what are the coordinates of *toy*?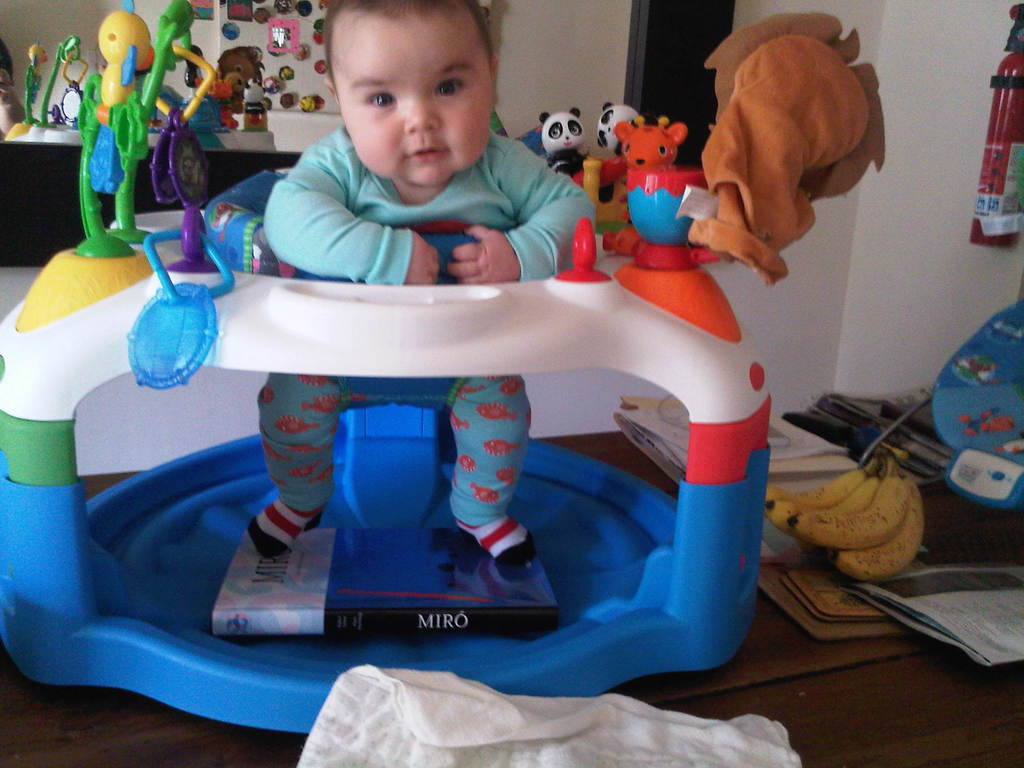
54,0,220,269.
